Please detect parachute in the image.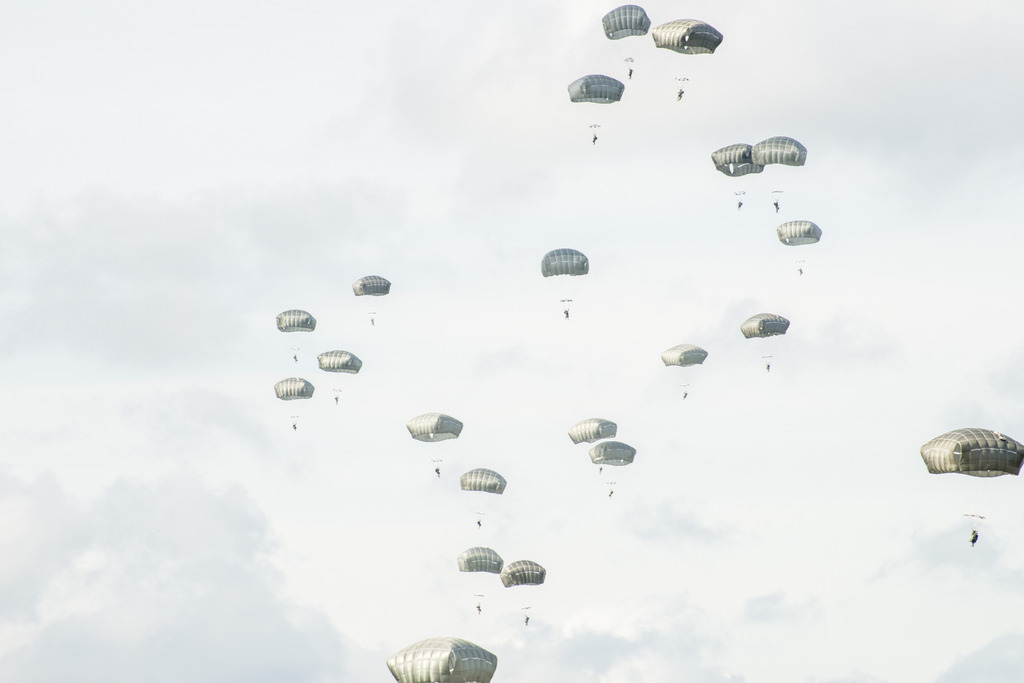
460,463,508,518.
